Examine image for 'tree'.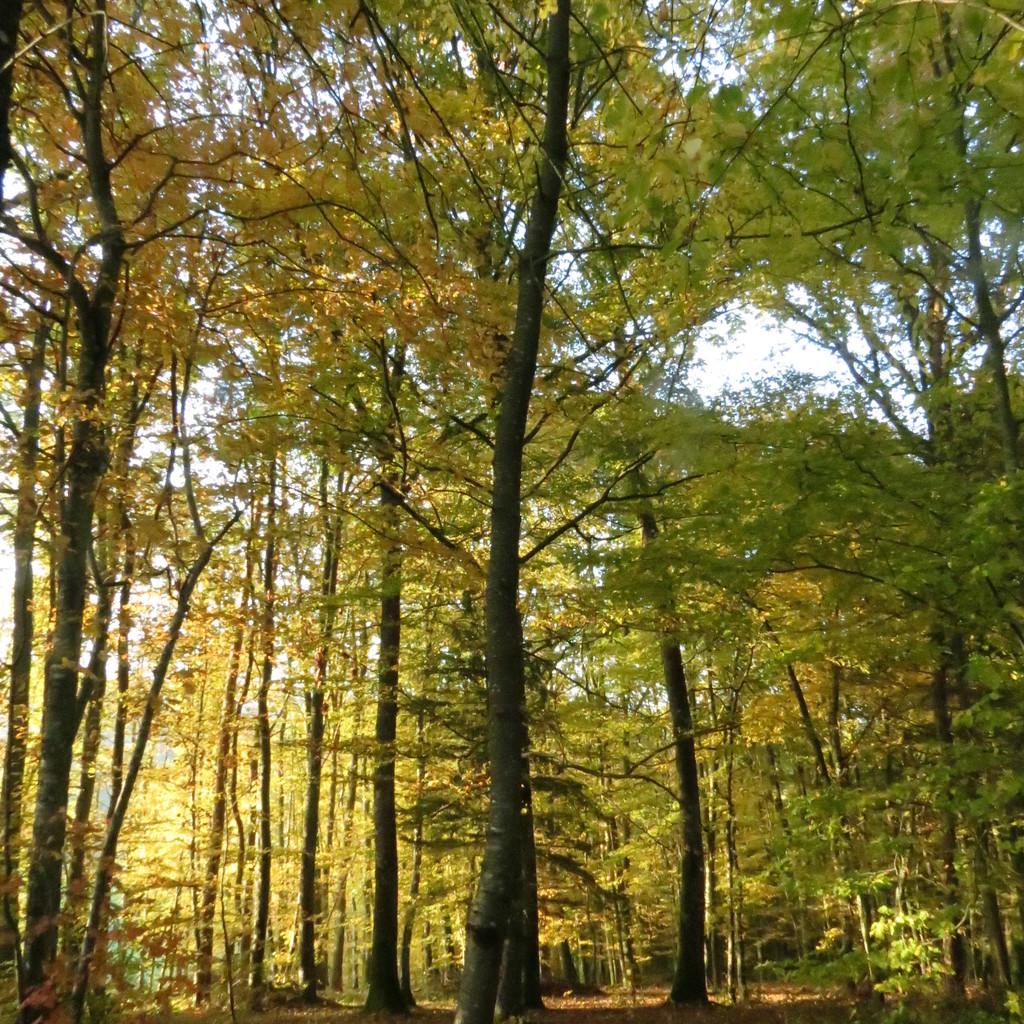
Examination result: (left=537, top=694, right=700, bottom=997).
